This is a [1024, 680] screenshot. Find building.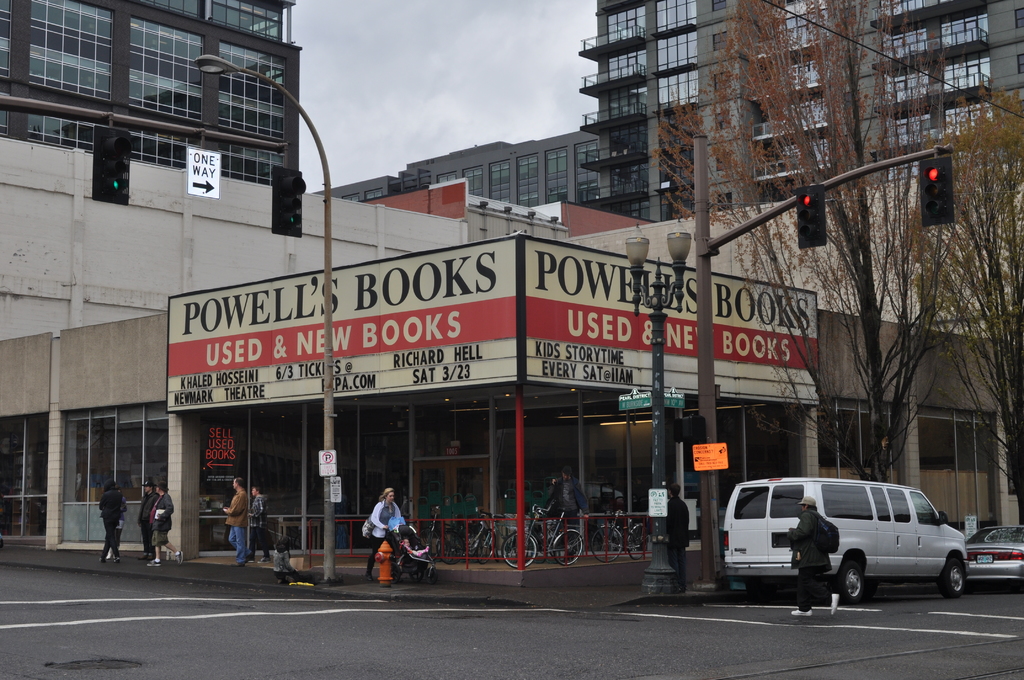
Bounding box: pyautogui.locateOnScreen(580, 0, 1023, 225).
